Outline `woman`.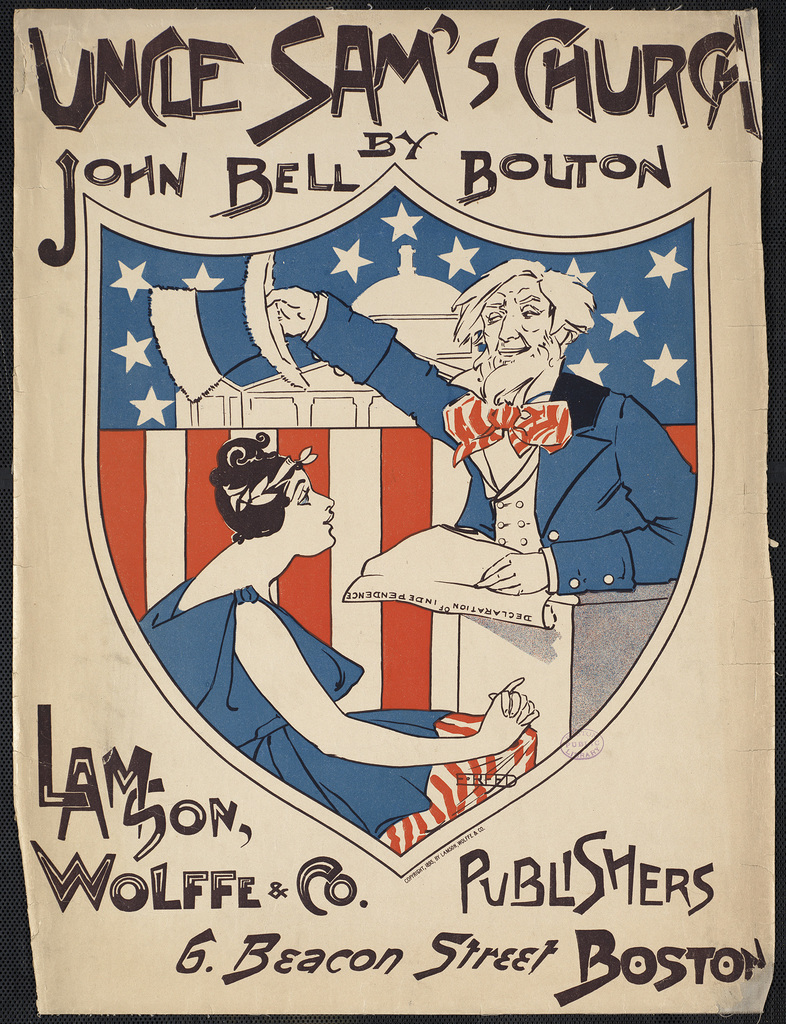
Outline: [132, 428, 541, 858].
